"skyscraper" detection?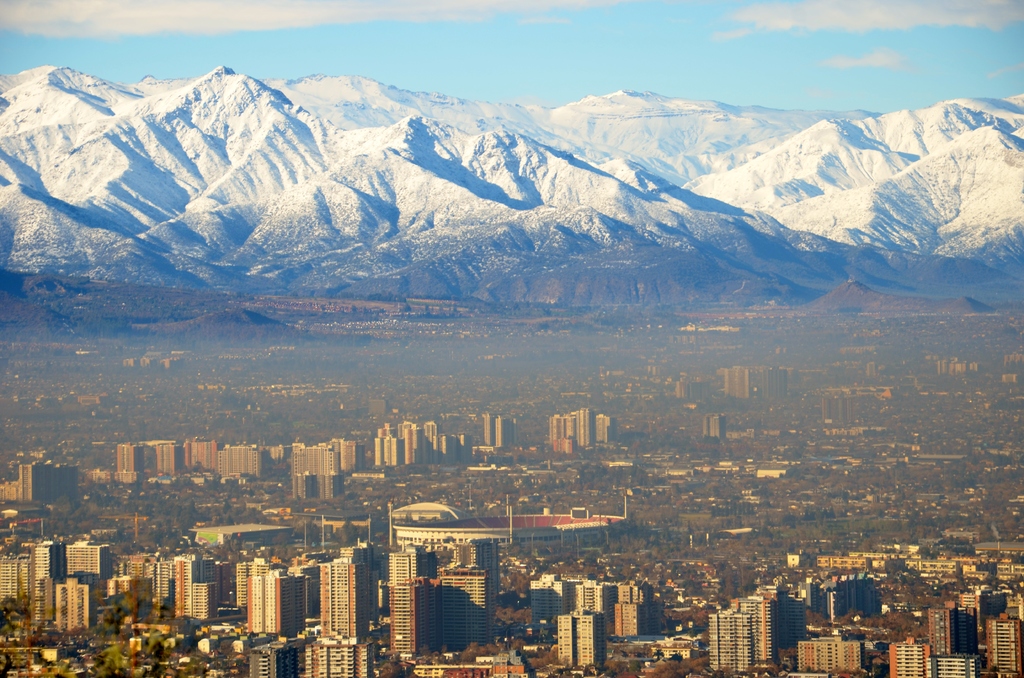
496,411,511,446
